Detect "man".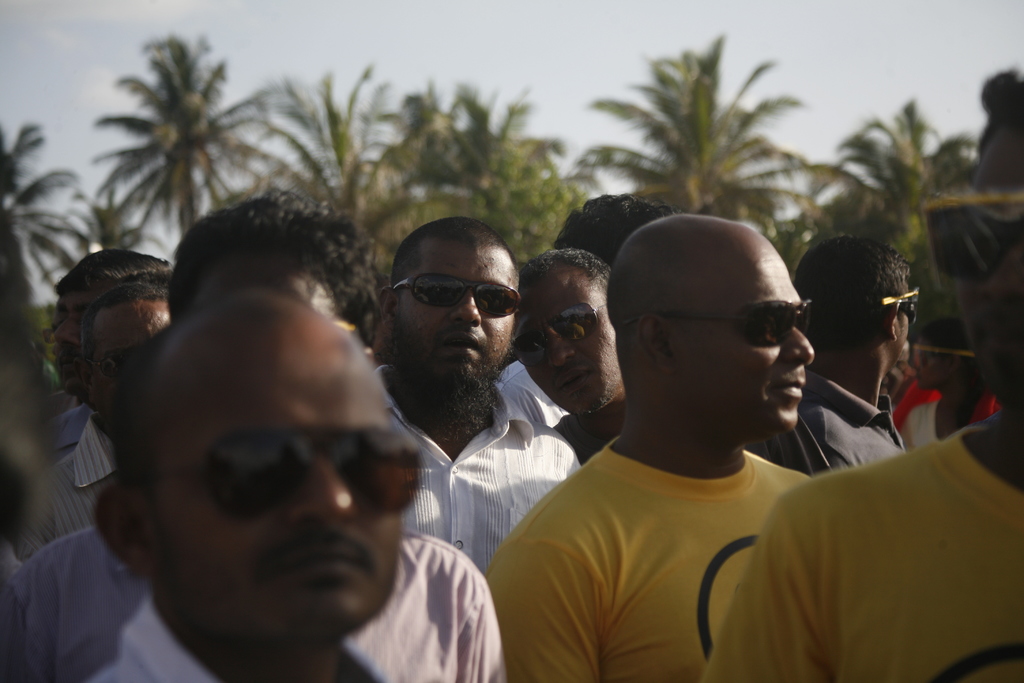
Detected at (x1=708, y1=68, x2=1023, y2=682).
